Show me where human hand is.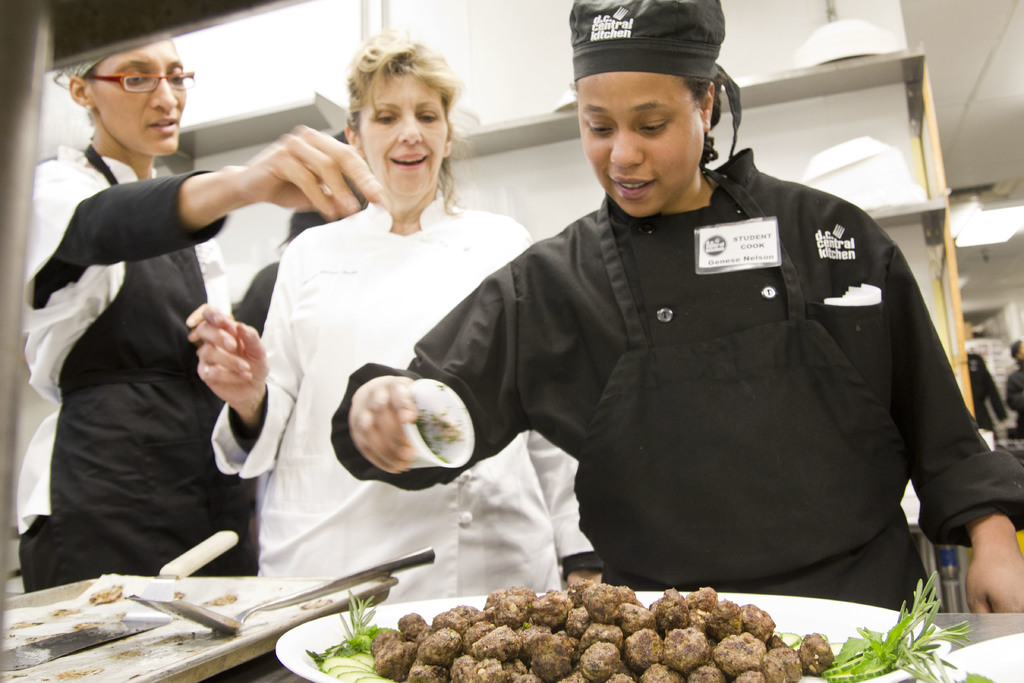
human hand is at <box>232,124,385,222</box>.
